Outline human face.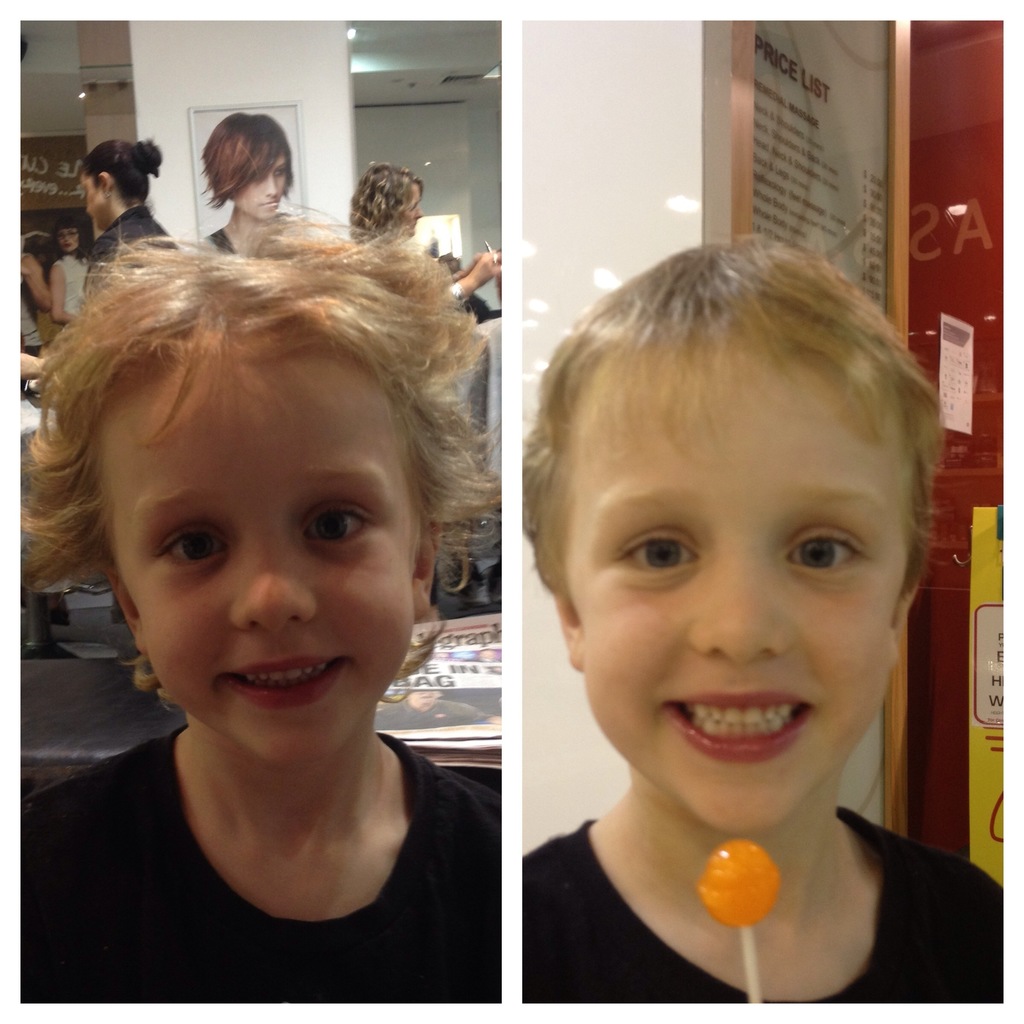
Outline: 560:342:915:834.
